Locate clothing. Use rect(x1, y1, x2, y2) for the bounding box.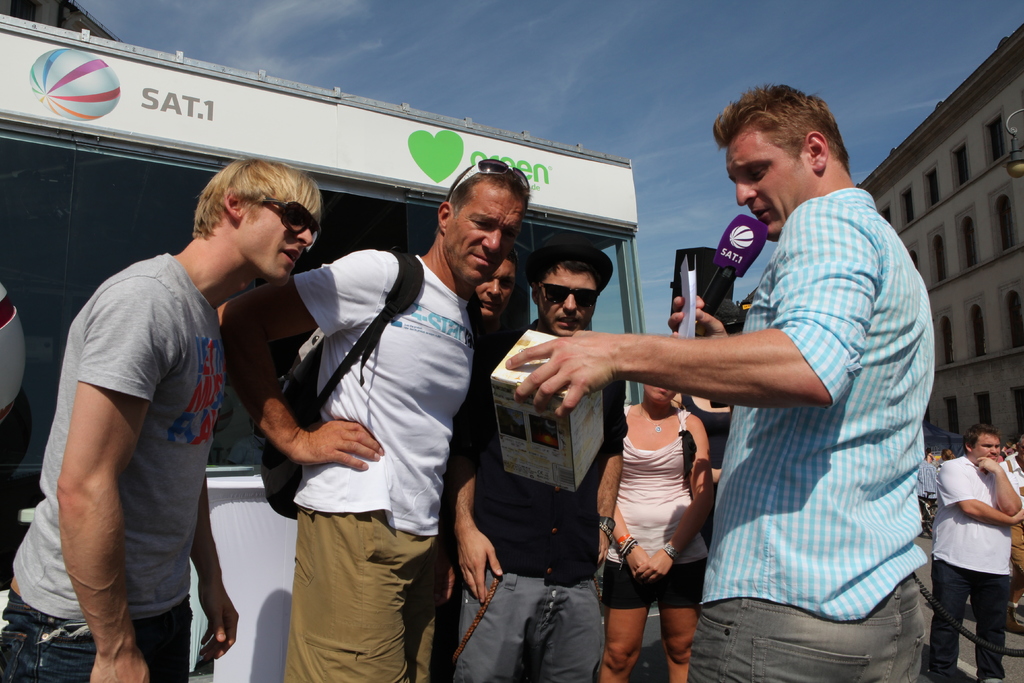
rect(911, 454, 939, 543).
